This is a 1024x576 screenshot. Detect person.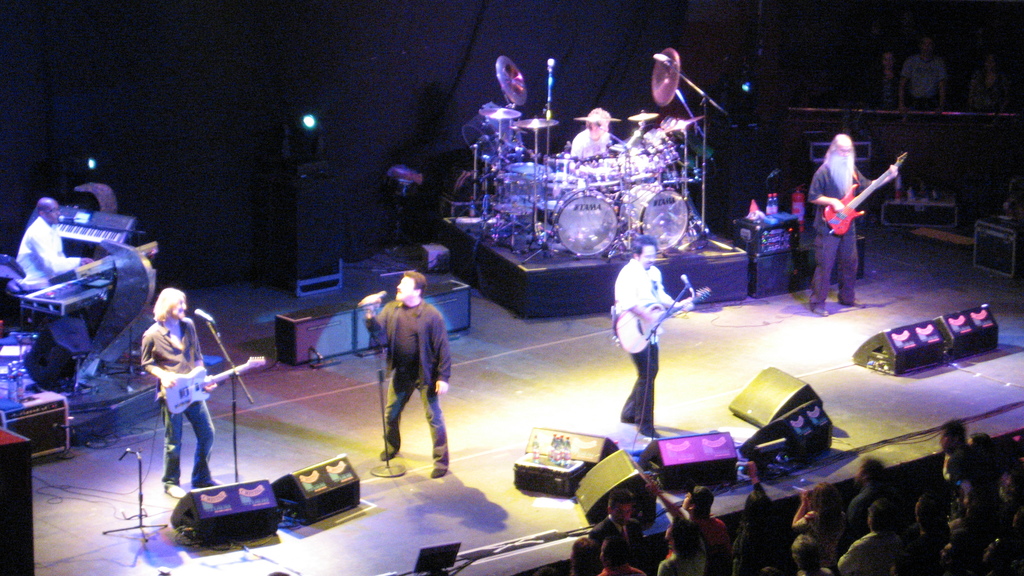
crop(971, 51, 1012, 113).
